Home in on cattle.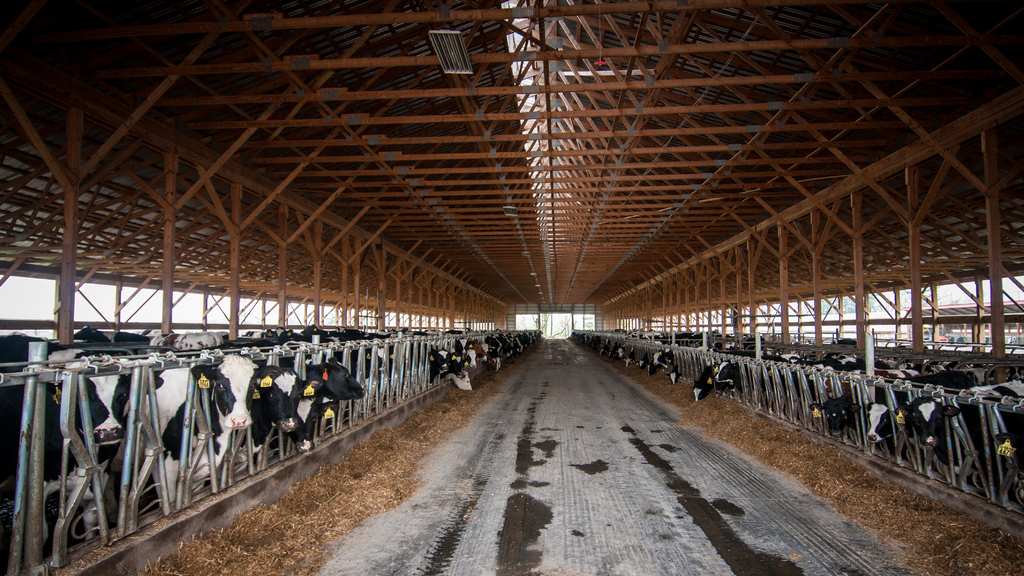
Homed in at crop(626, 349, 634, 364).
